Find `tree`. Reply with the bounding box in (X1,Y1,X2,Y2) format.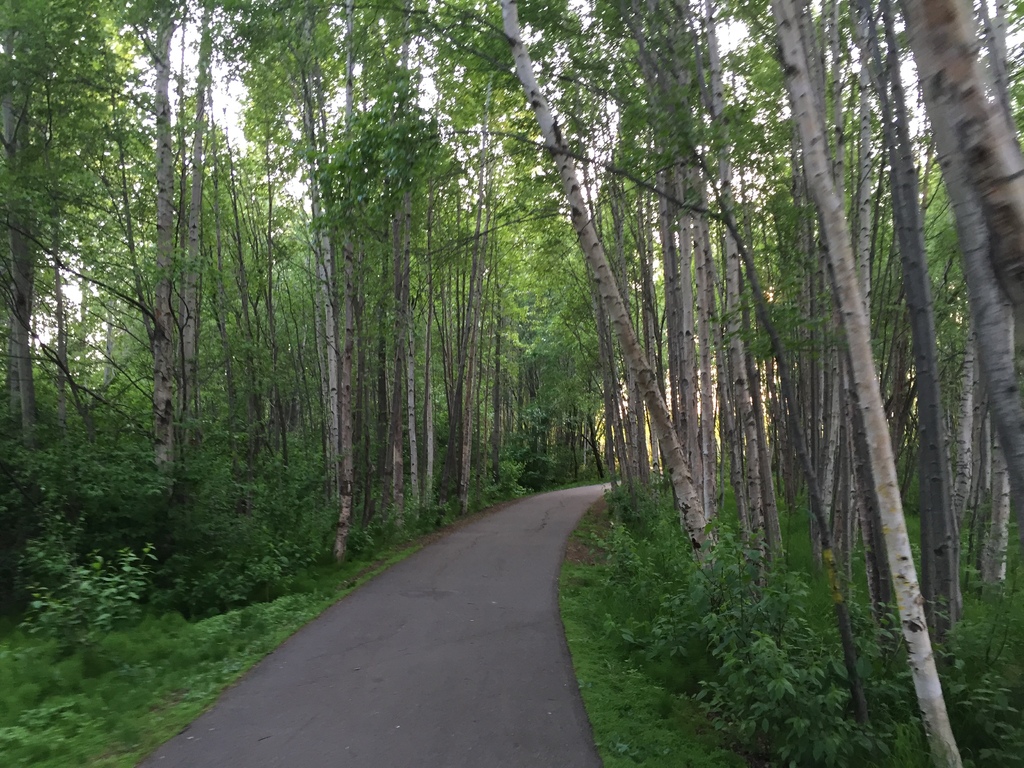
(42,35,300,574).
